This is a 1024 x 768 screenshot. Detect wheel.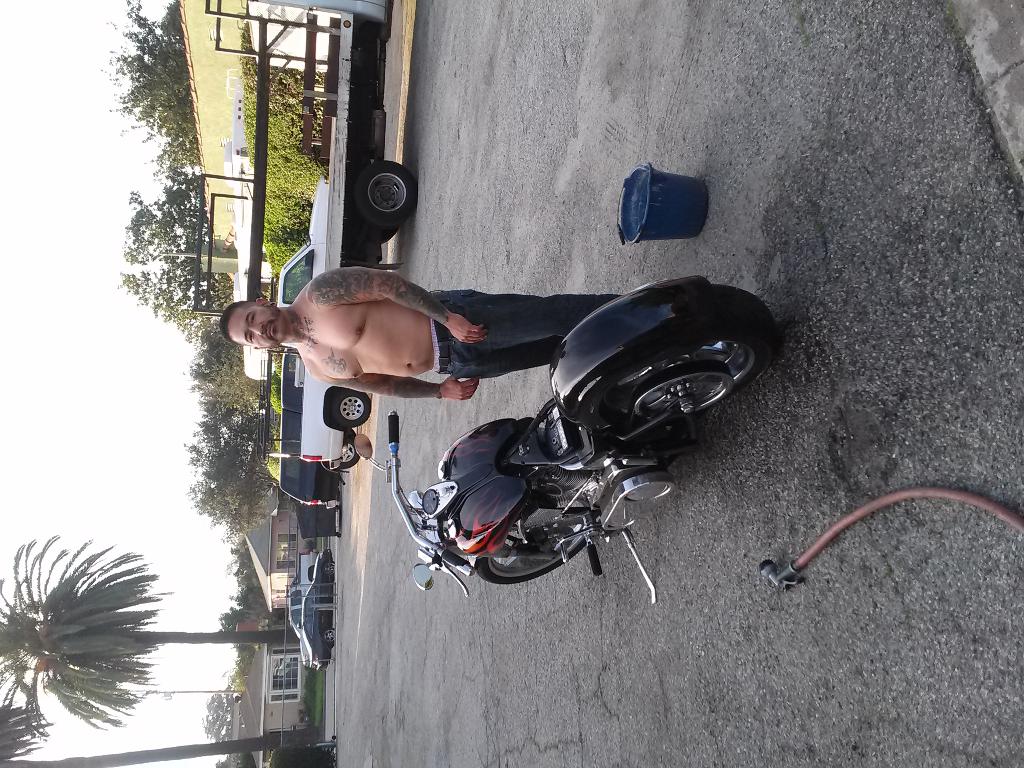
BBox(323, 561, 333, 577).
